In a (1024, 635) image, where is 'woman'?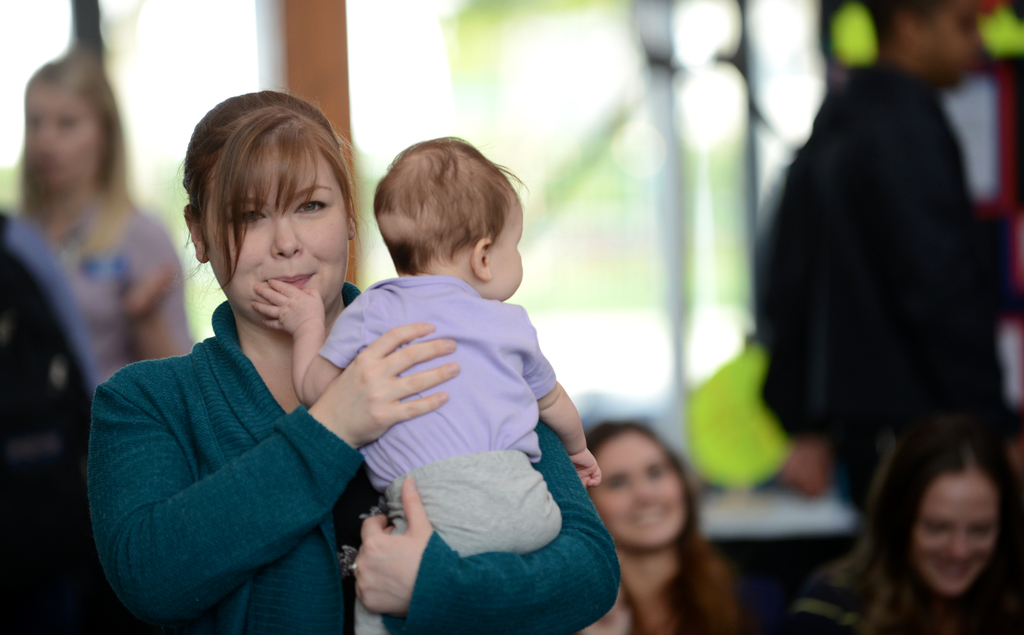
bbox(18, 45, 194, 398).
